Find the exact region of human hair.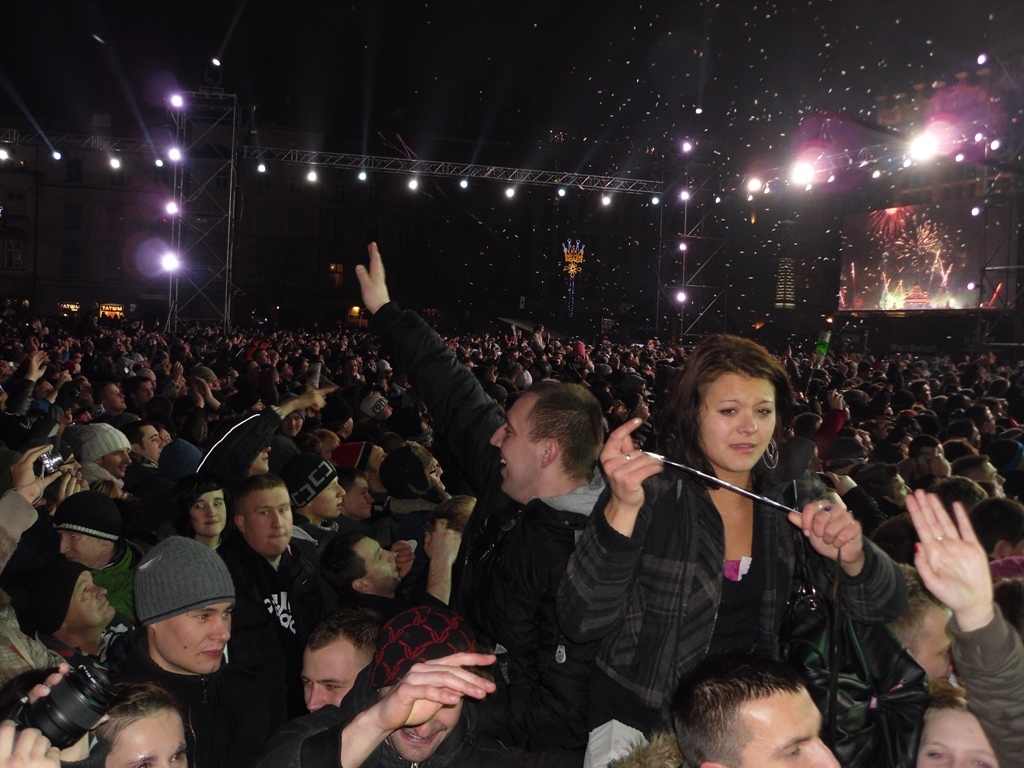
Exact region: 970 495 1023 548.
